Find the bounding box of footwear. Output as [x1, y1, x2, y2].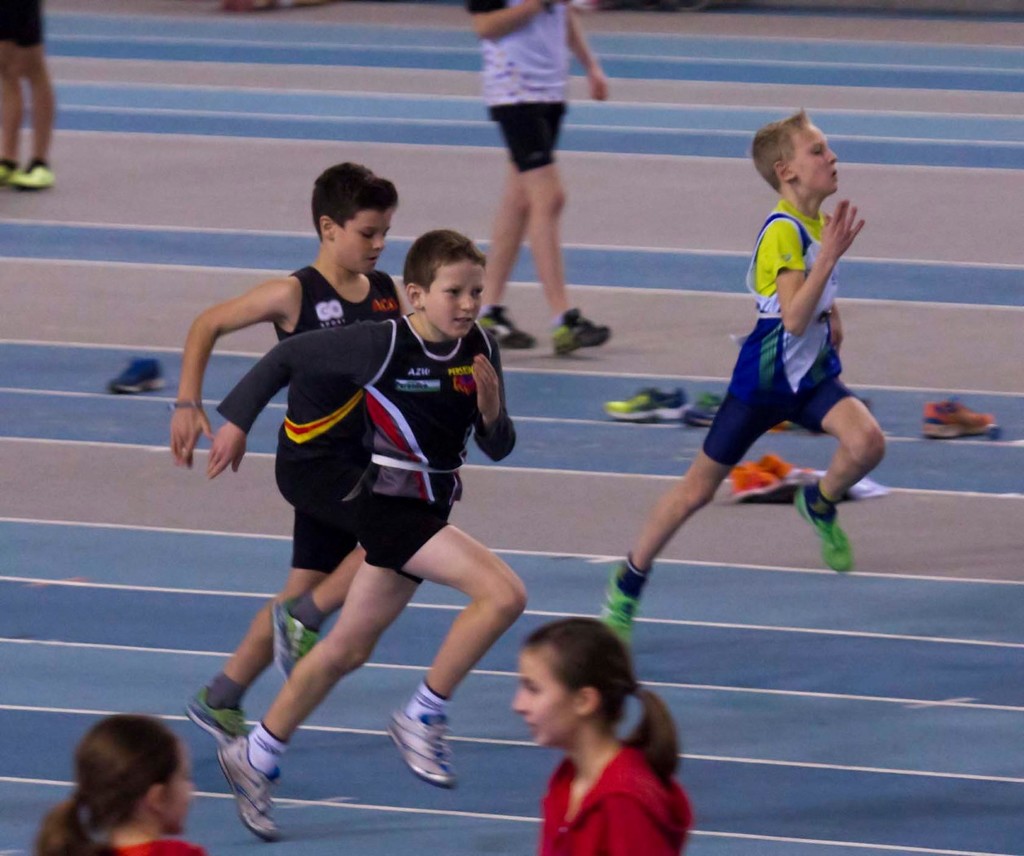
[104, 354, 166, 394].
